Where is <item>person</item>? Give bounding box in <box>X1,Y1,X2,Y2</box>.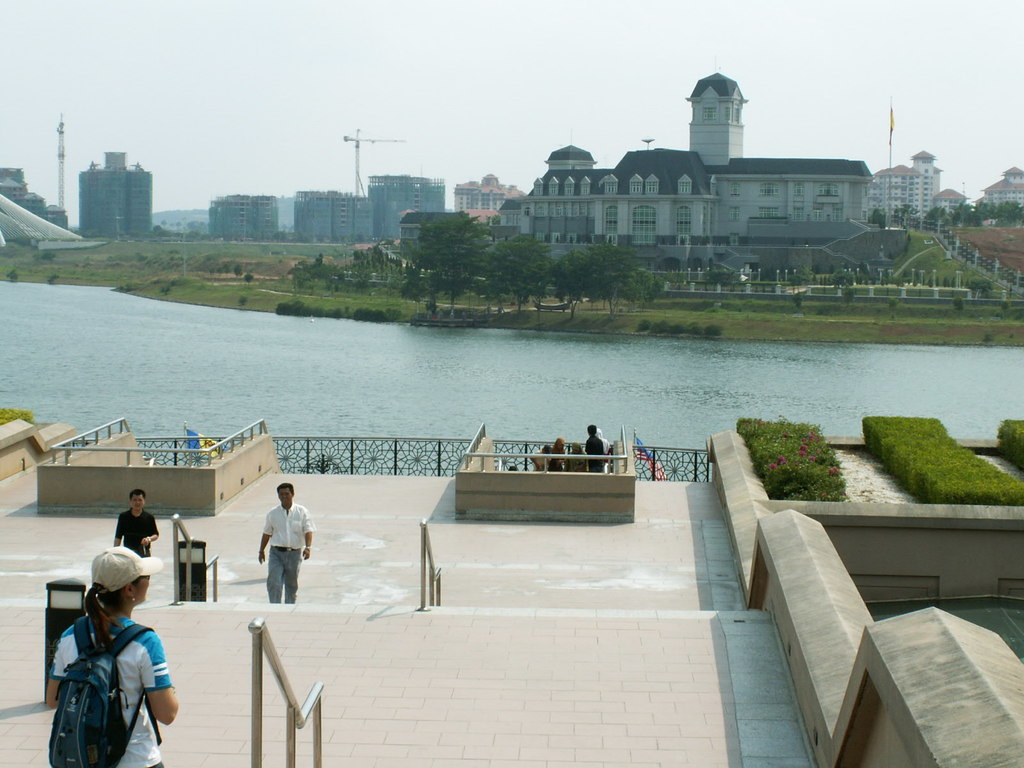
<box>584,426,605,474</box>.
